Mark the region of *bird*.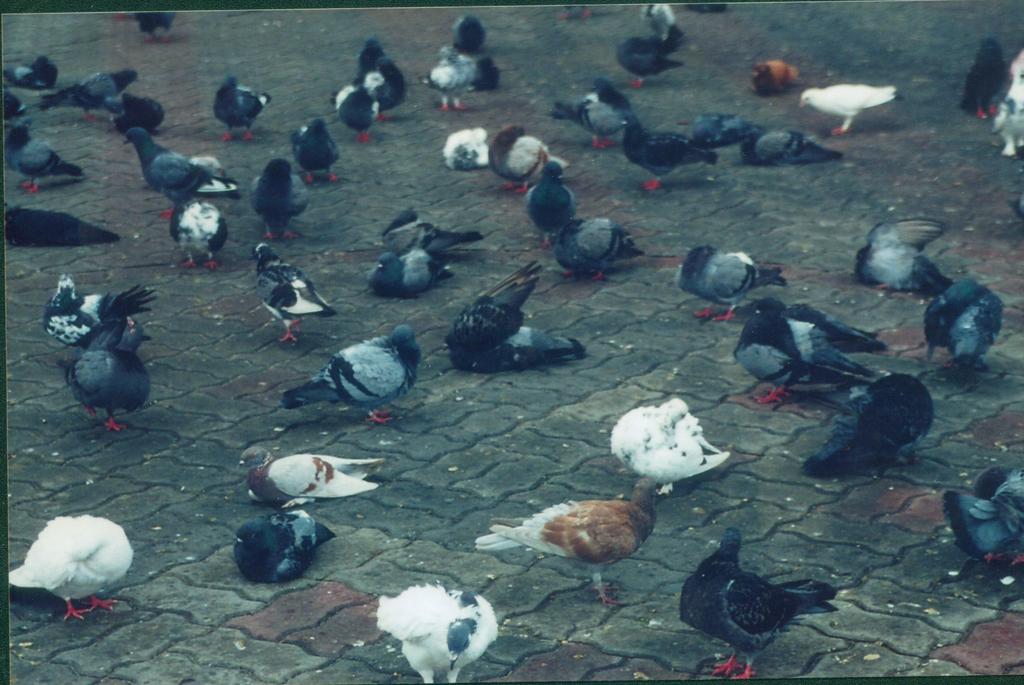
Region: box(235, 436, 388, 508).
